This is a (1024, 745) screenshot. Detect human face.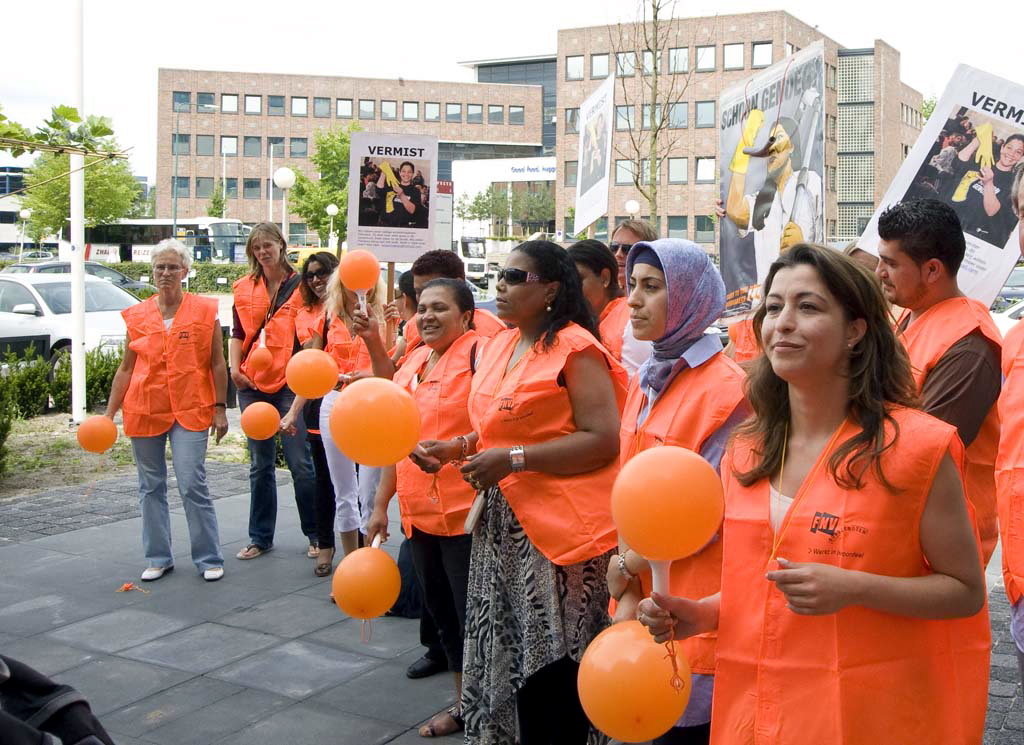
l=762, t=260, r=856, b=377.
